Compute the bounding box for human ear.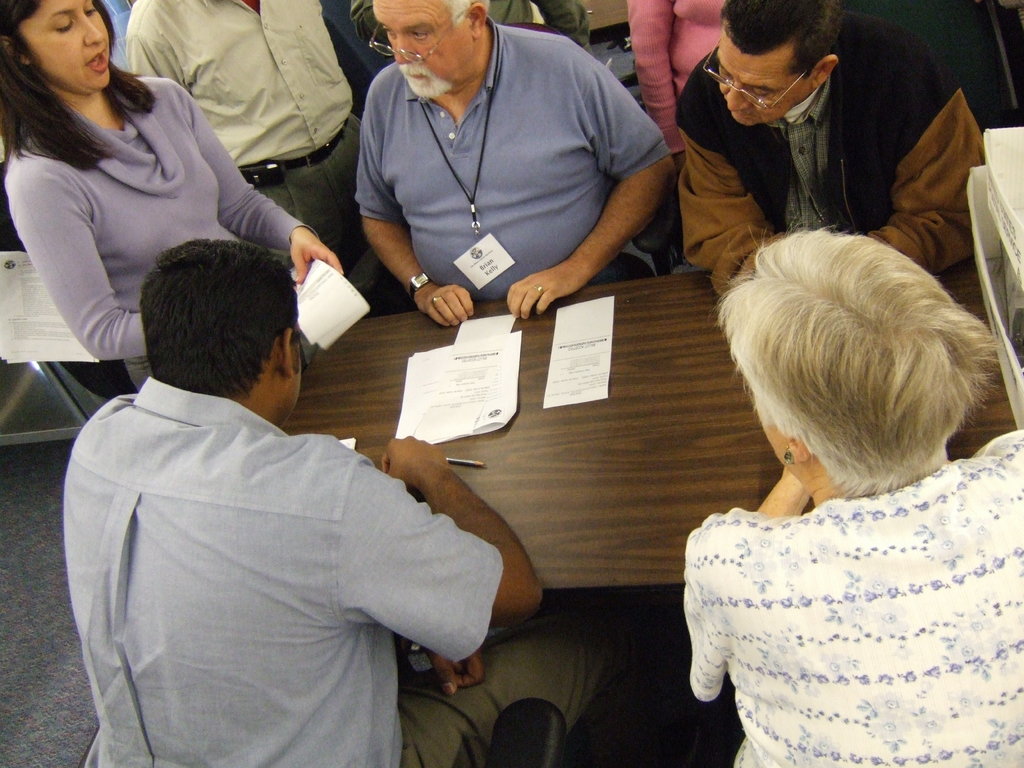
(left=468, top=4, right=488, bottom=37).
